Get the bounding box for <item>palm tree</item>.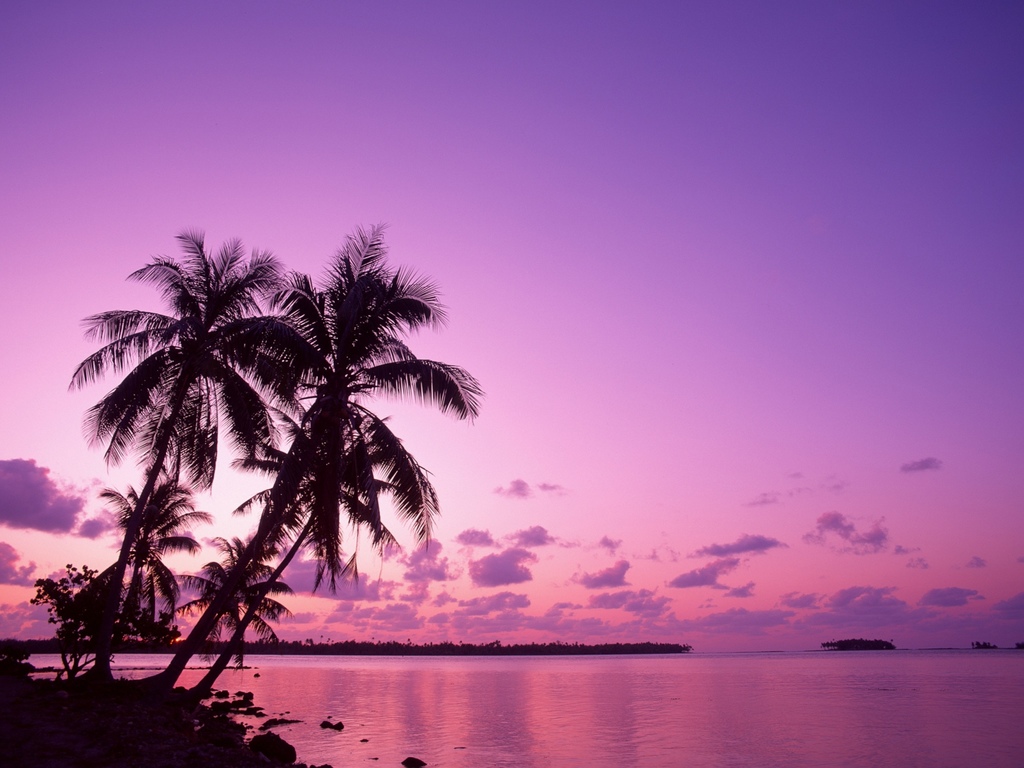
<region>63, 230, 304, 669</region>.
